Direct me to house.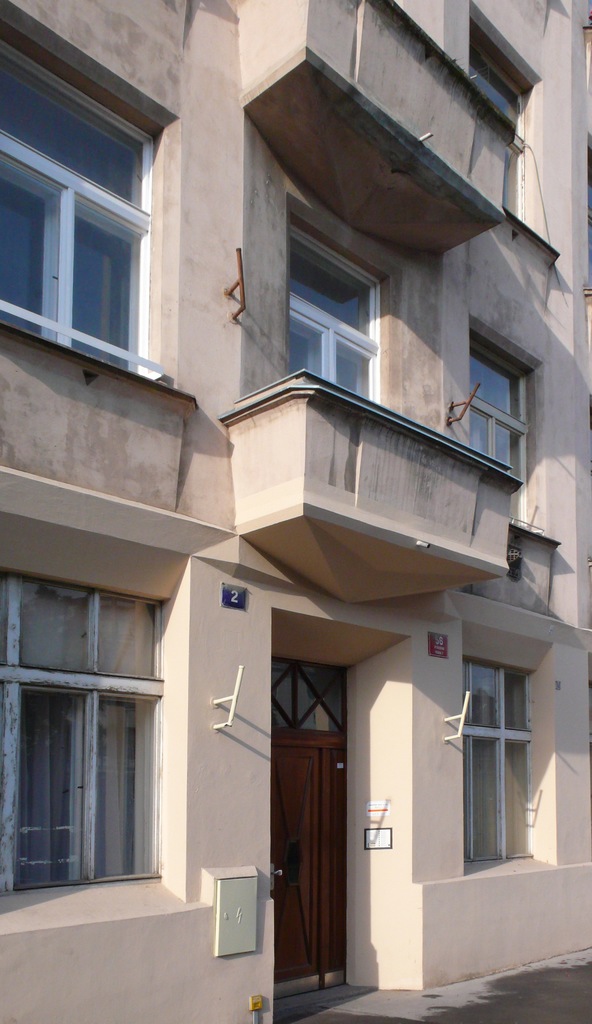
Direction: select_region(0, 0, 591, 1023).
